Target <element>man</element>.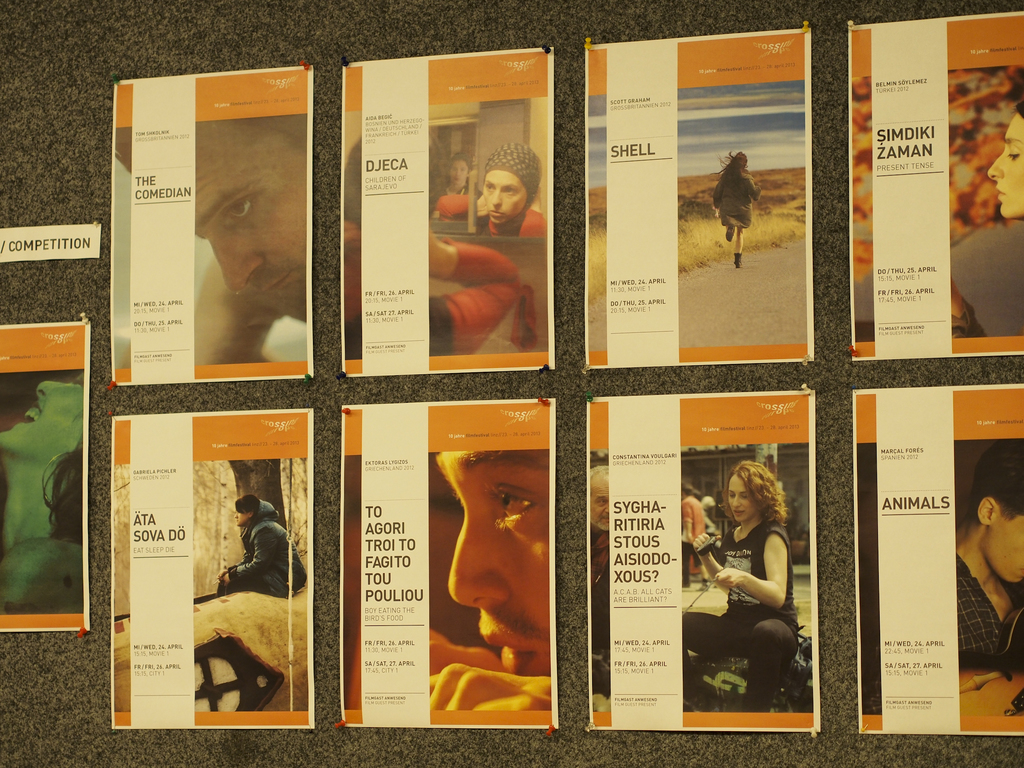
Target region: bbox=[952, 442, 1023, 670].
